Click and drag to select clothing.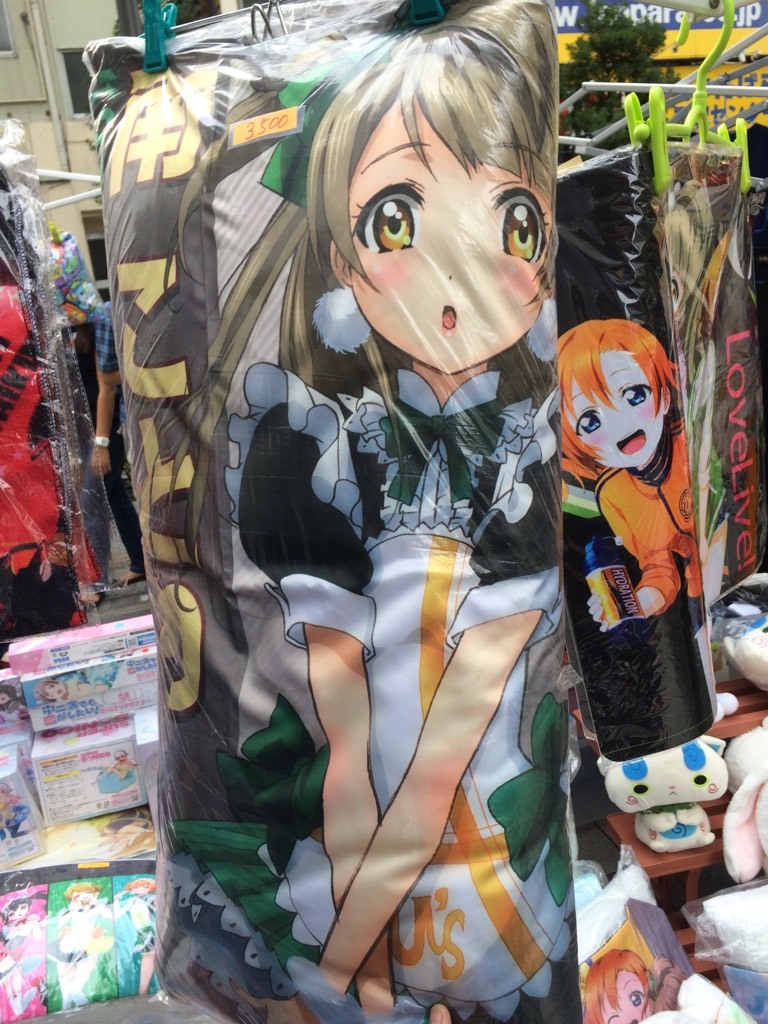
Selection: BBox(158, 351, 570, 1023).
